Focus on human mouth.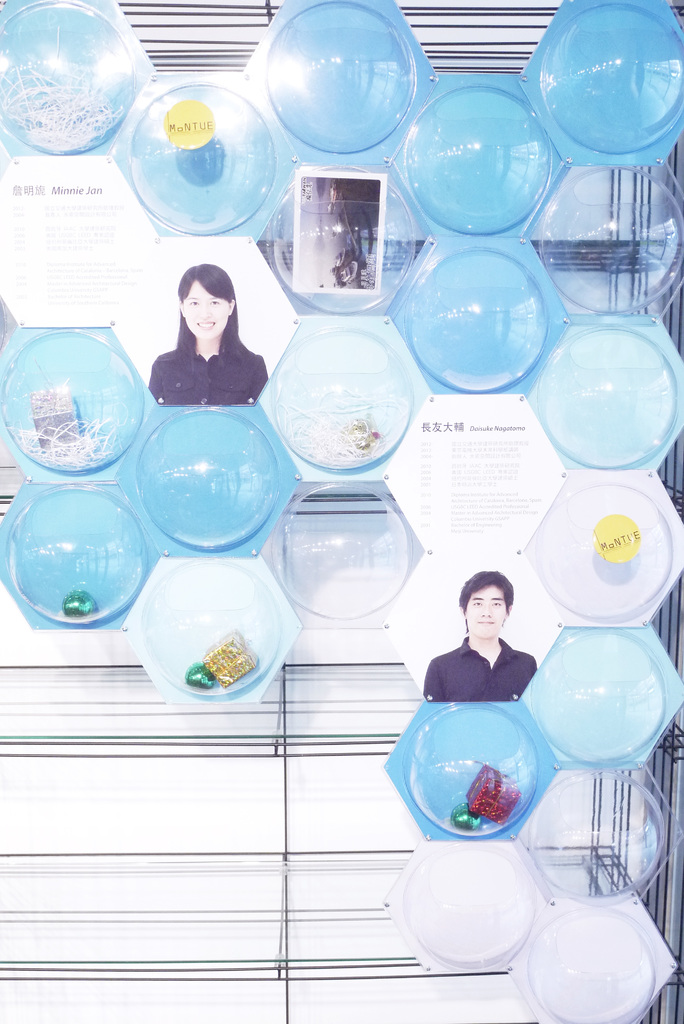
Focused at select_region(193, 320, 216, 330).
